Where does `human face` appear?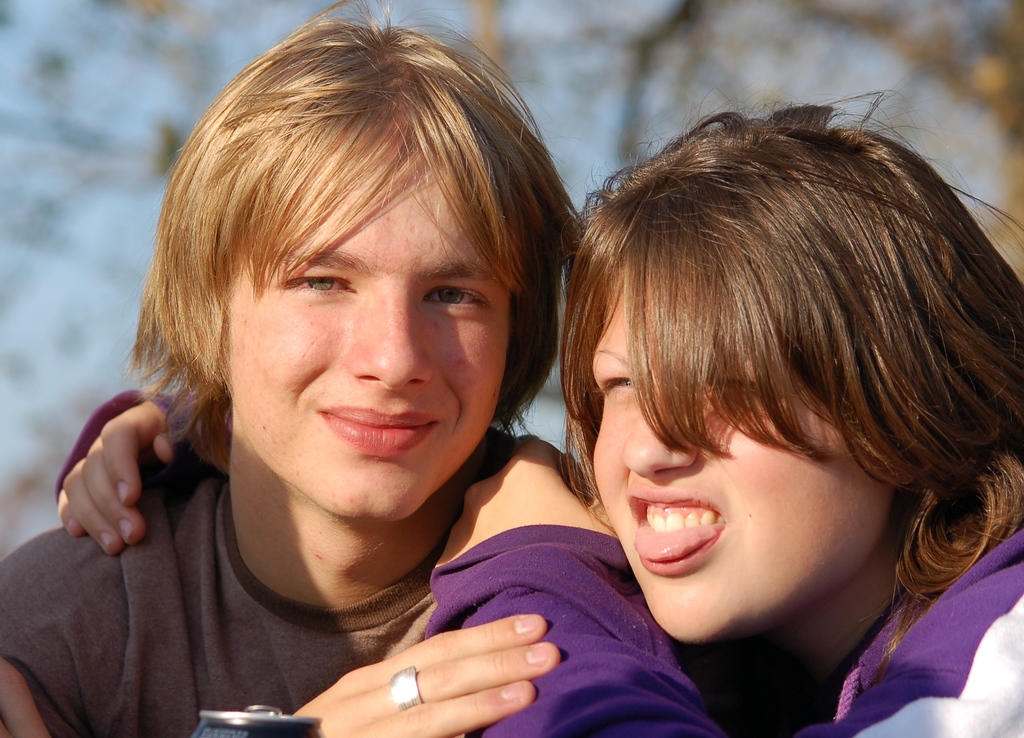
Appears at (588,247,899,649).
